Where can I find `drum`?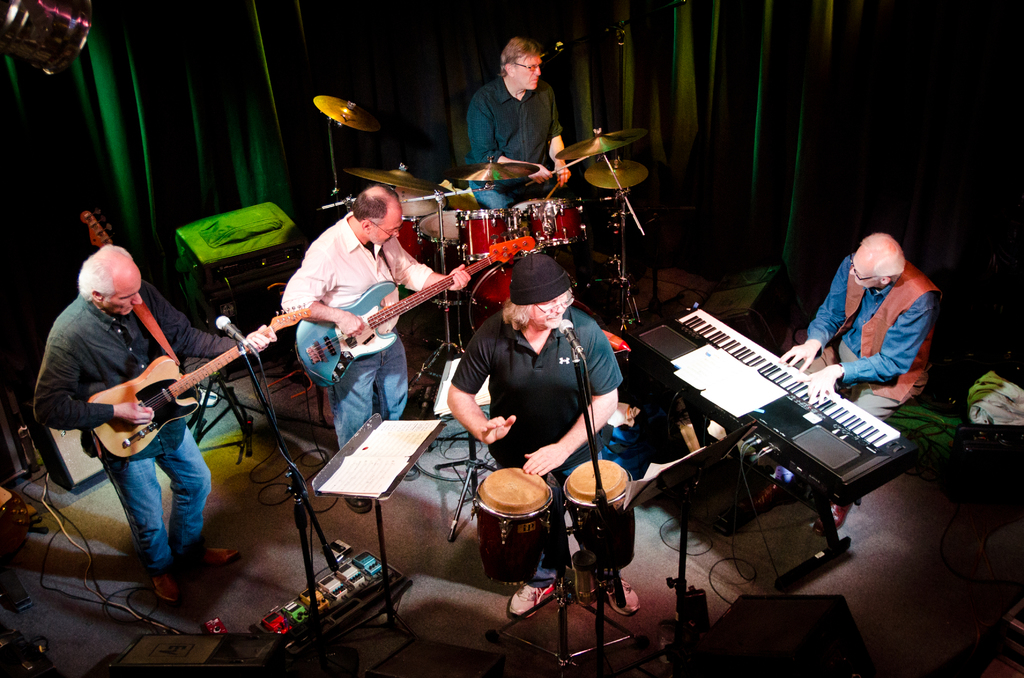
You can find it at pyautogui.locateOnScreen(470, 466, 554, 586).
